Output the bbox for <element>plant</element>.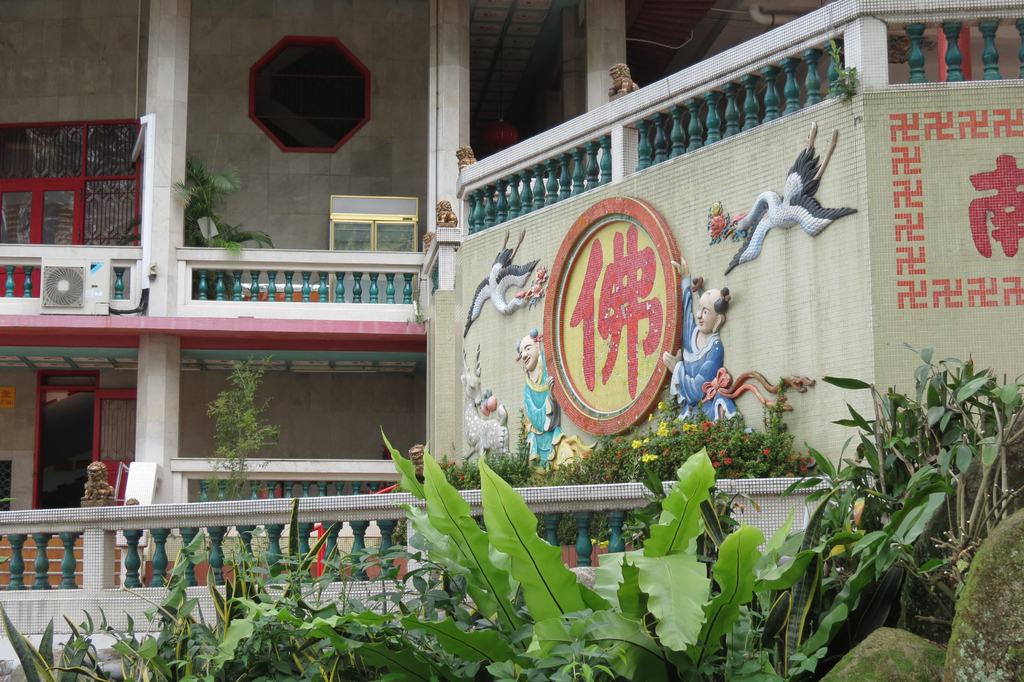
(165, 146, 270, 293).
